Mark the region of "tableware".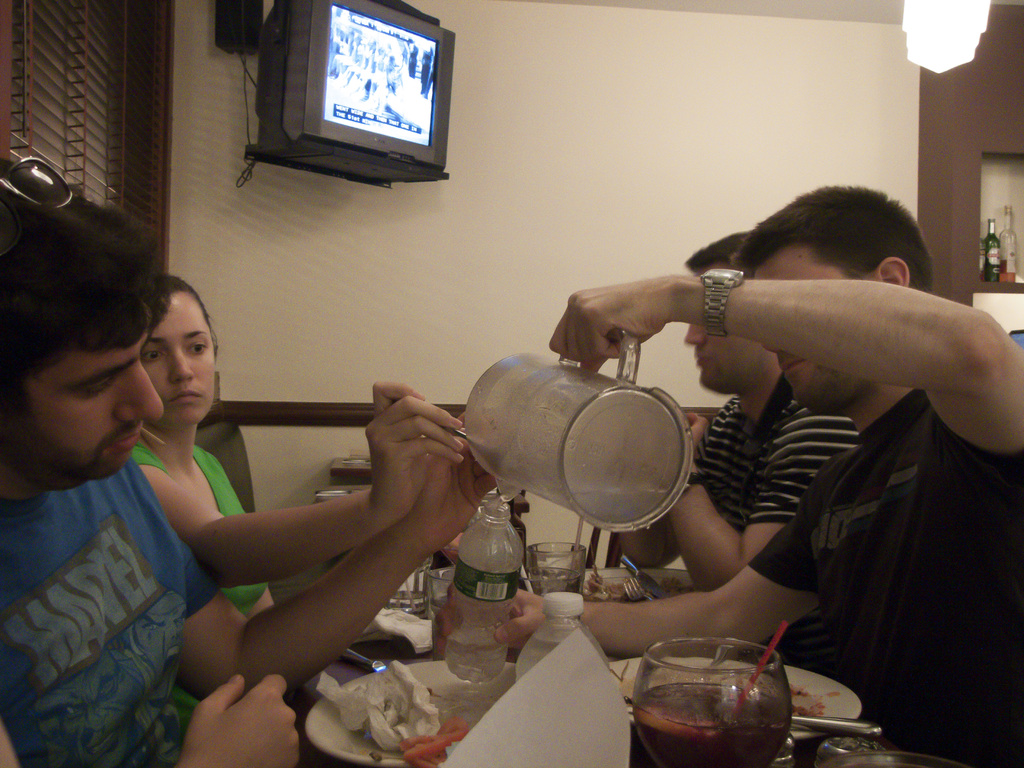
Region: 820/735/955/767.
